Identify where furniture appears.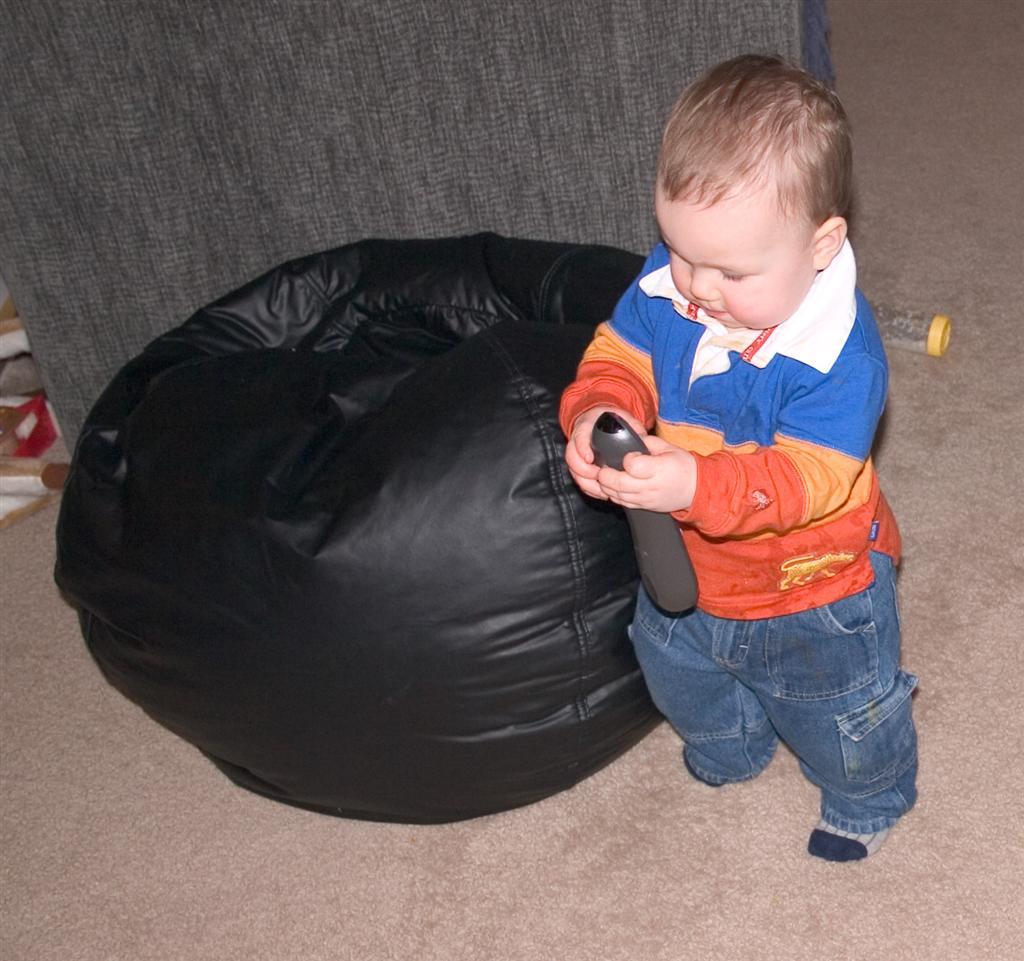
Appears at (47,223,681,827).
